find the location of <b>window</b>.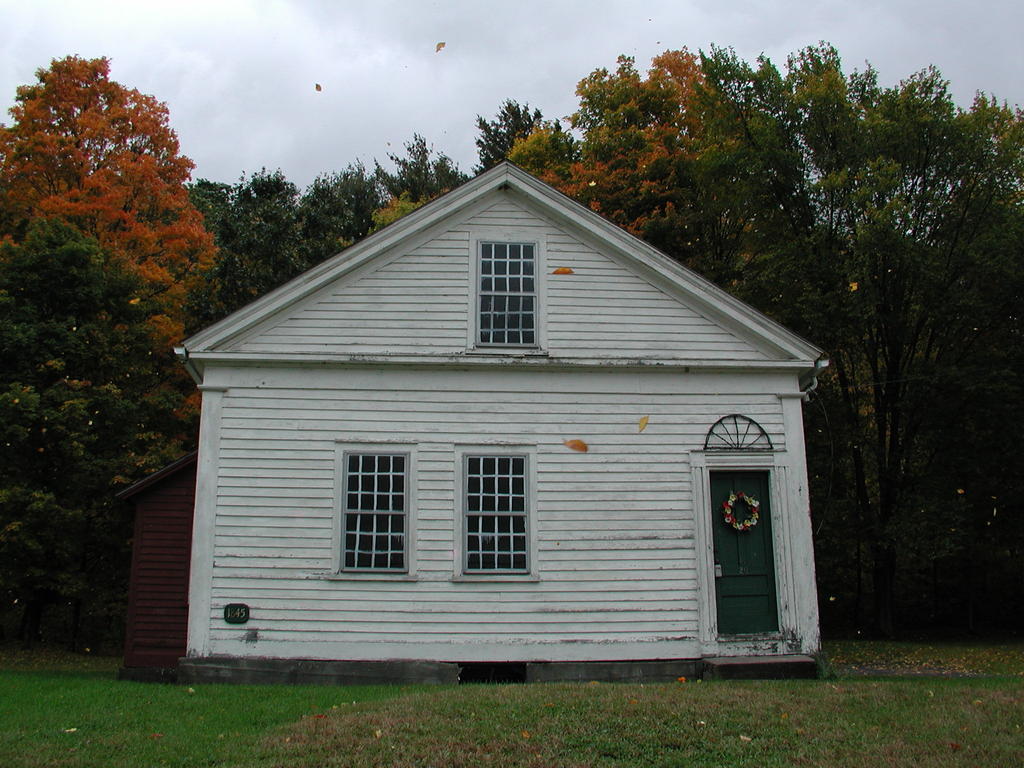
Location: {"x1": 453, "y1": 441, "x2": 546, "y2": 588}.
